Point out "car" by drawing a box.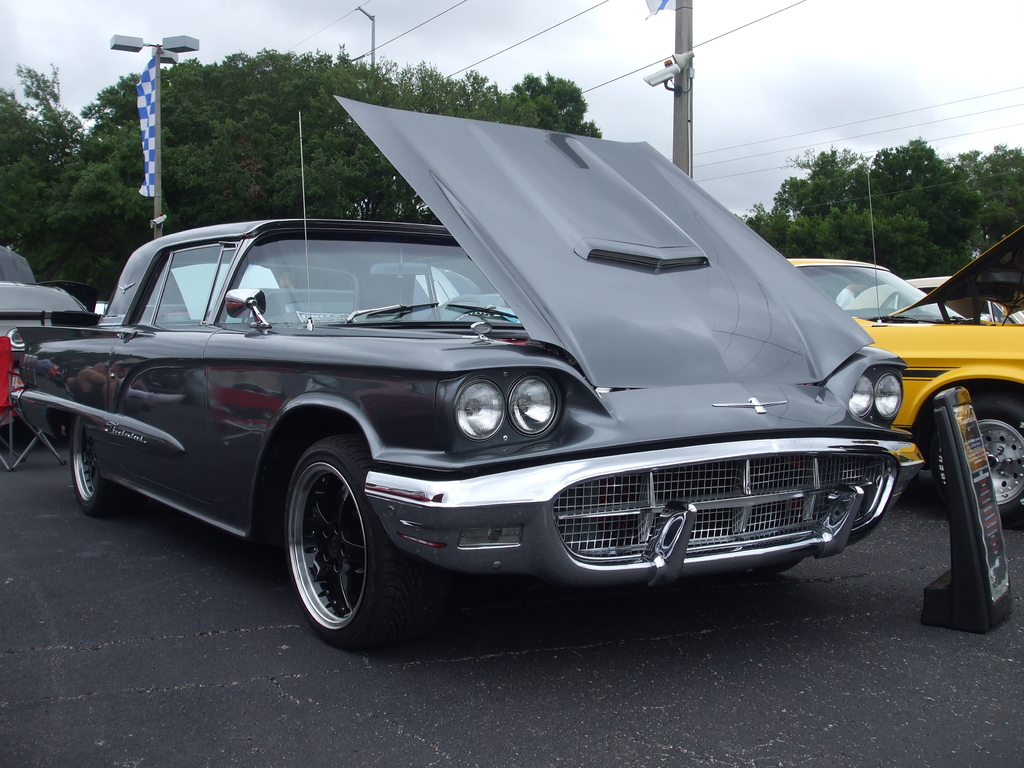
33, 150, 964, 639.
